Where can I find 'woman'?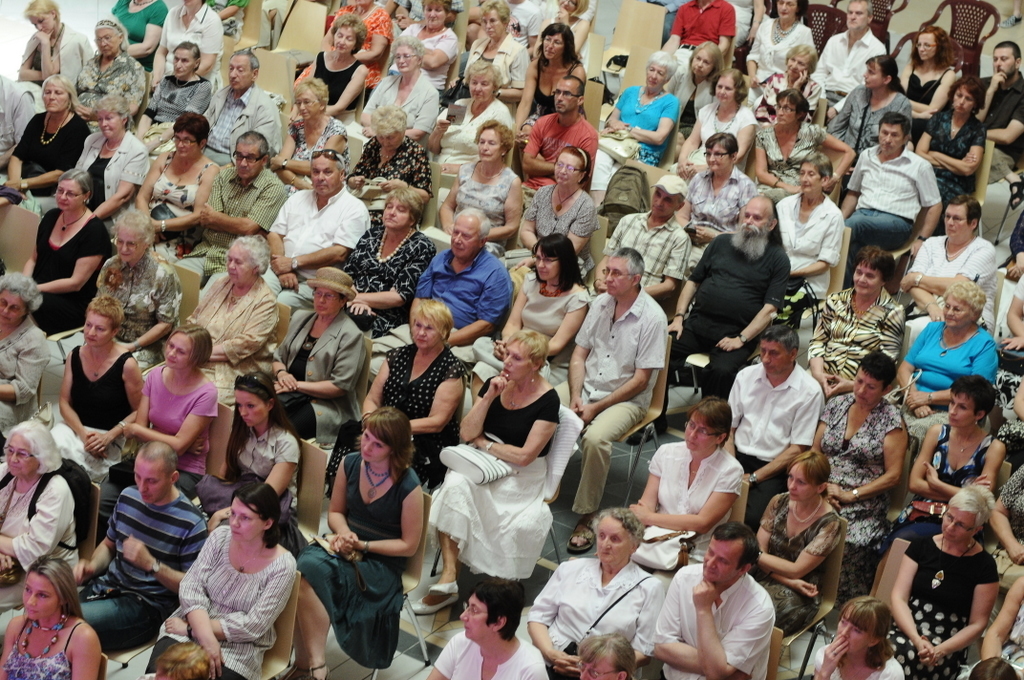
You can find it at <box>580,49,685,212</box>.
